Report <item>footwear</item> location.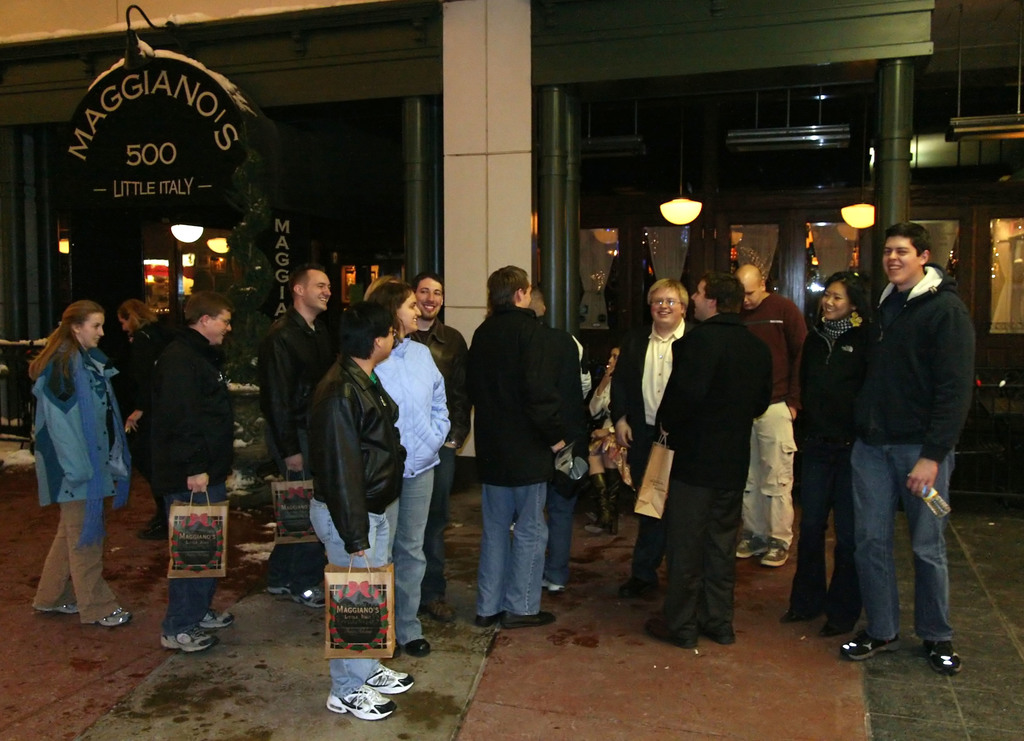
Report: locate(328, 678, 397, 719).
